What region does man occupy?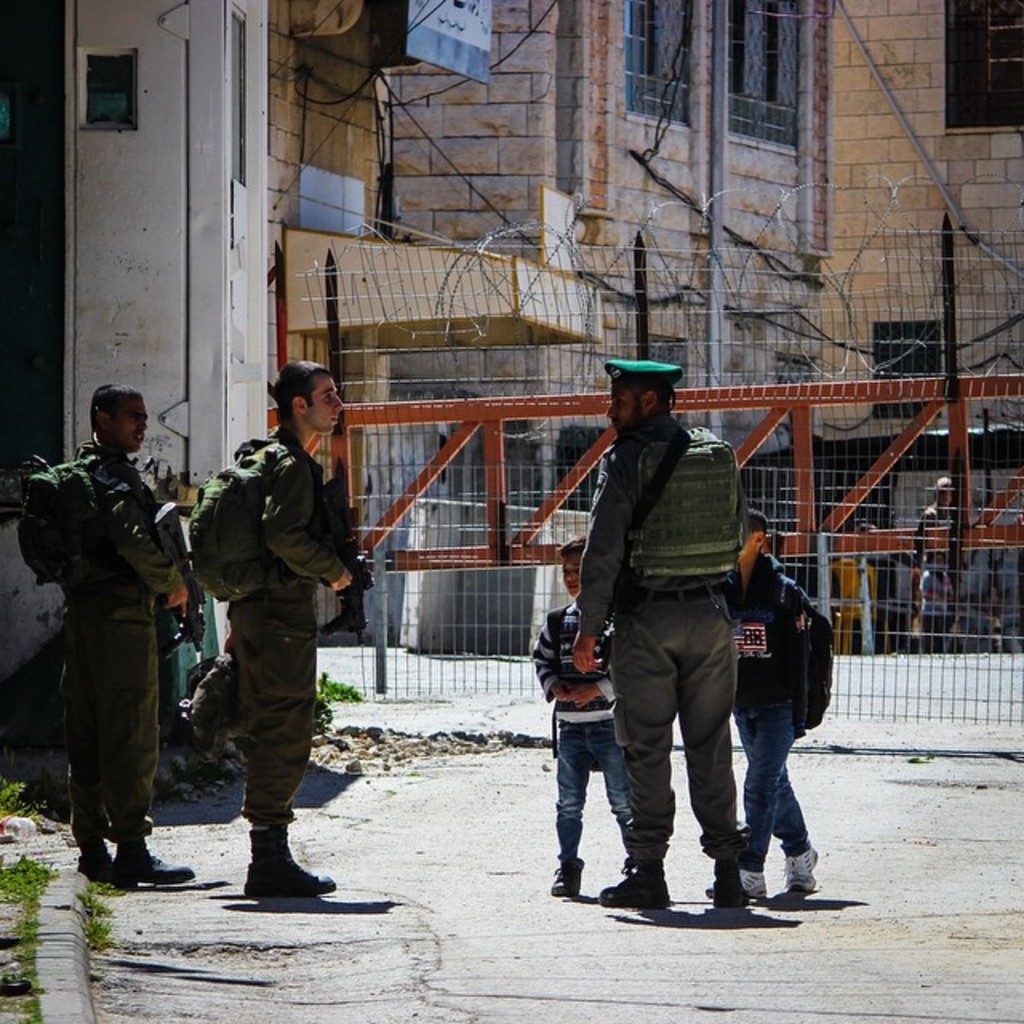
{"x1": 30, "y1": 346, "x2": 192, "y2": 912}.
